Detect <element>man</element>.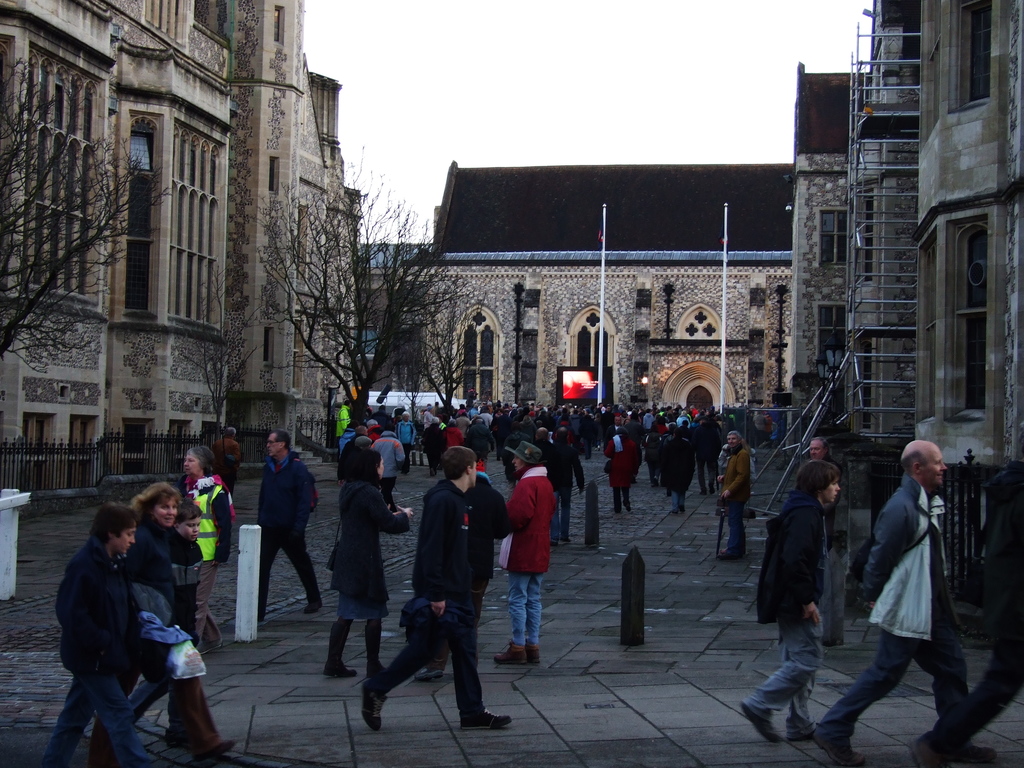
Detected at 714 430 754 569.
